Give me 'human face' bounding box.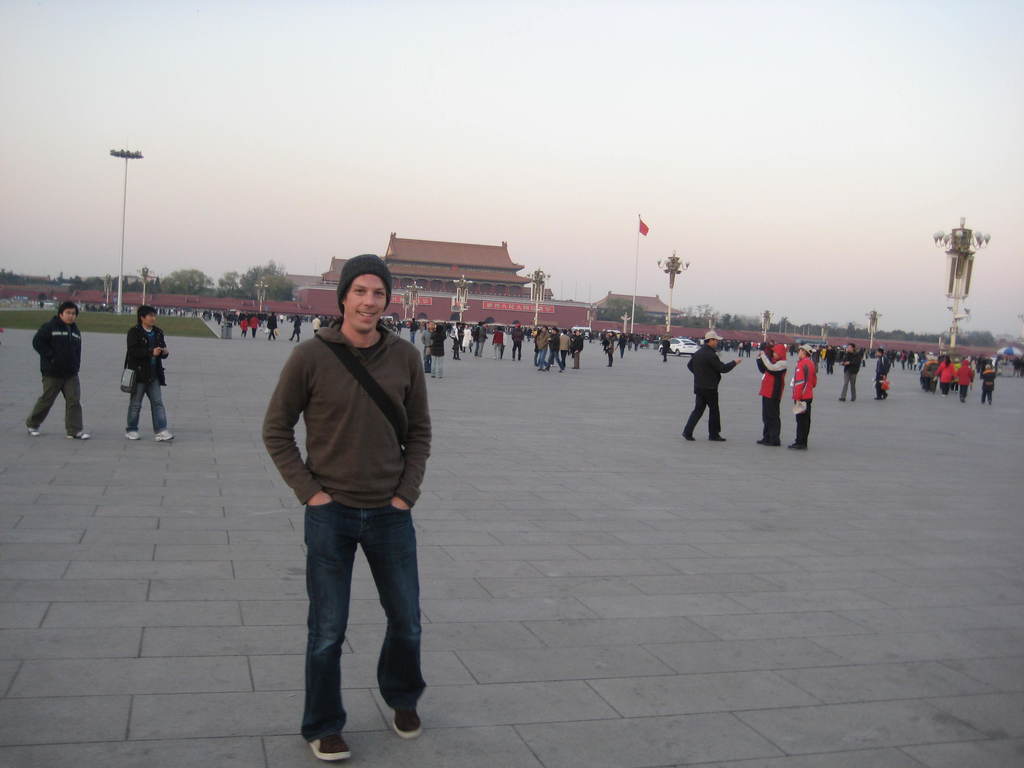
bbox=(712, 337, 719, 348).
